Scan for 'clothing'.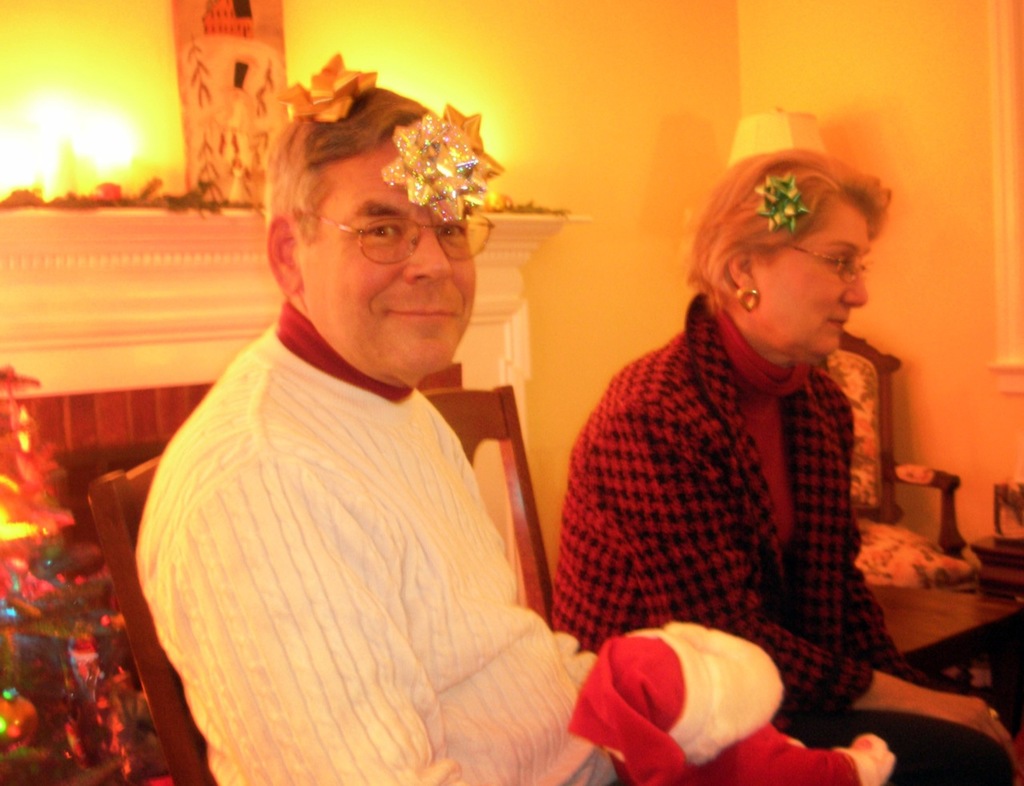
Scan result: region(554, 247, 913, 732).
